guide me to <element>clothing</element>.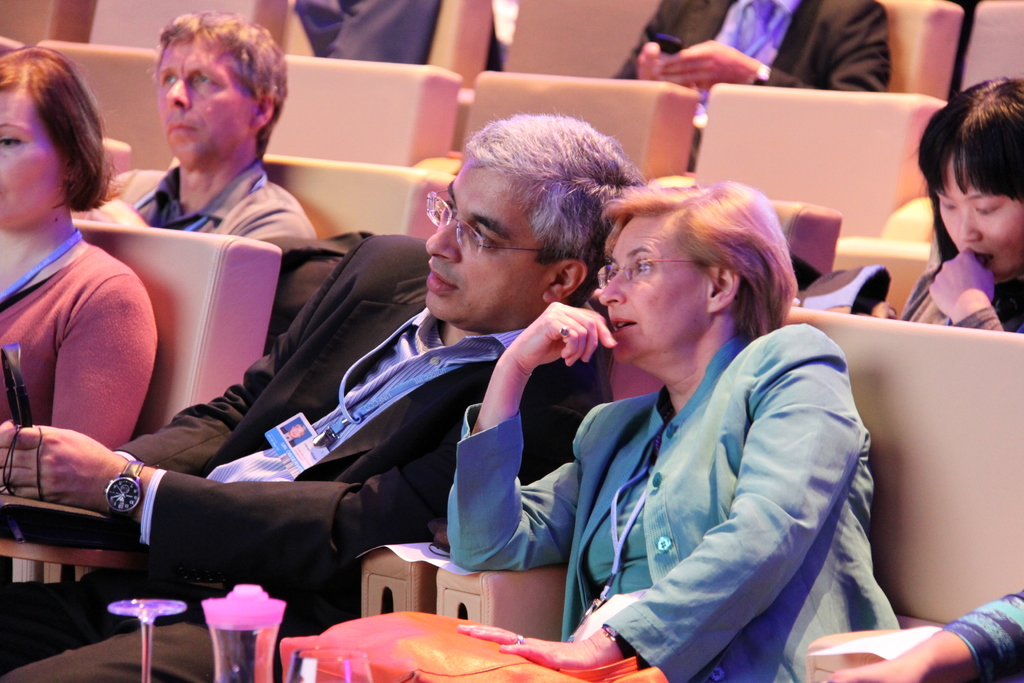
Guidance: <bbox>901, 262, 1023, 333</bbox>.
